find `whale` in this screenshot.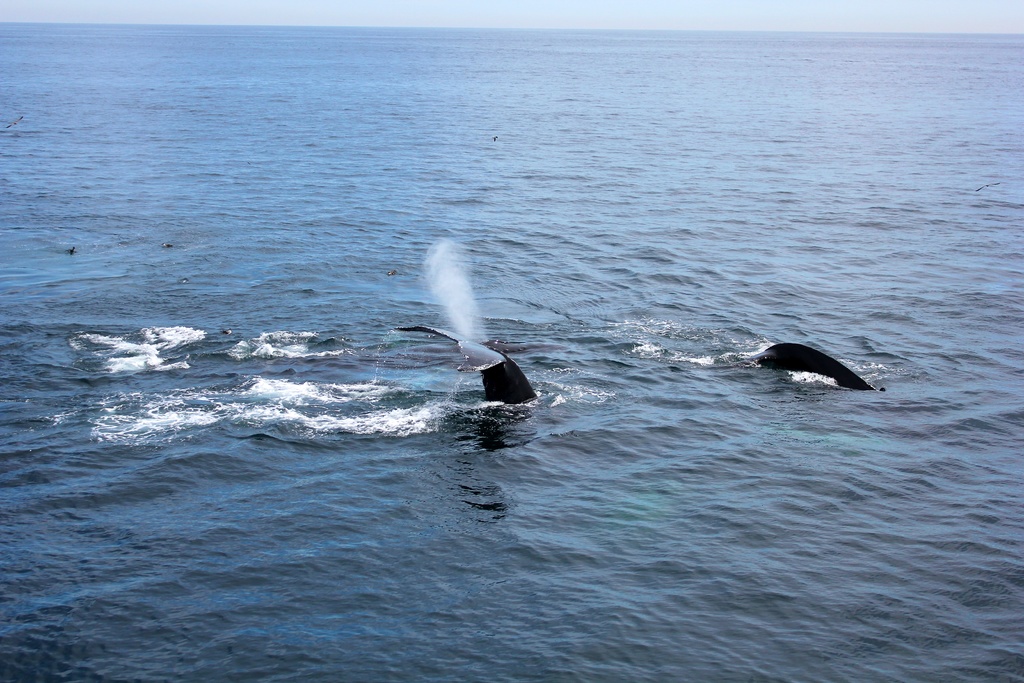
The bounding box for `whale` is 746:341:879:395.
